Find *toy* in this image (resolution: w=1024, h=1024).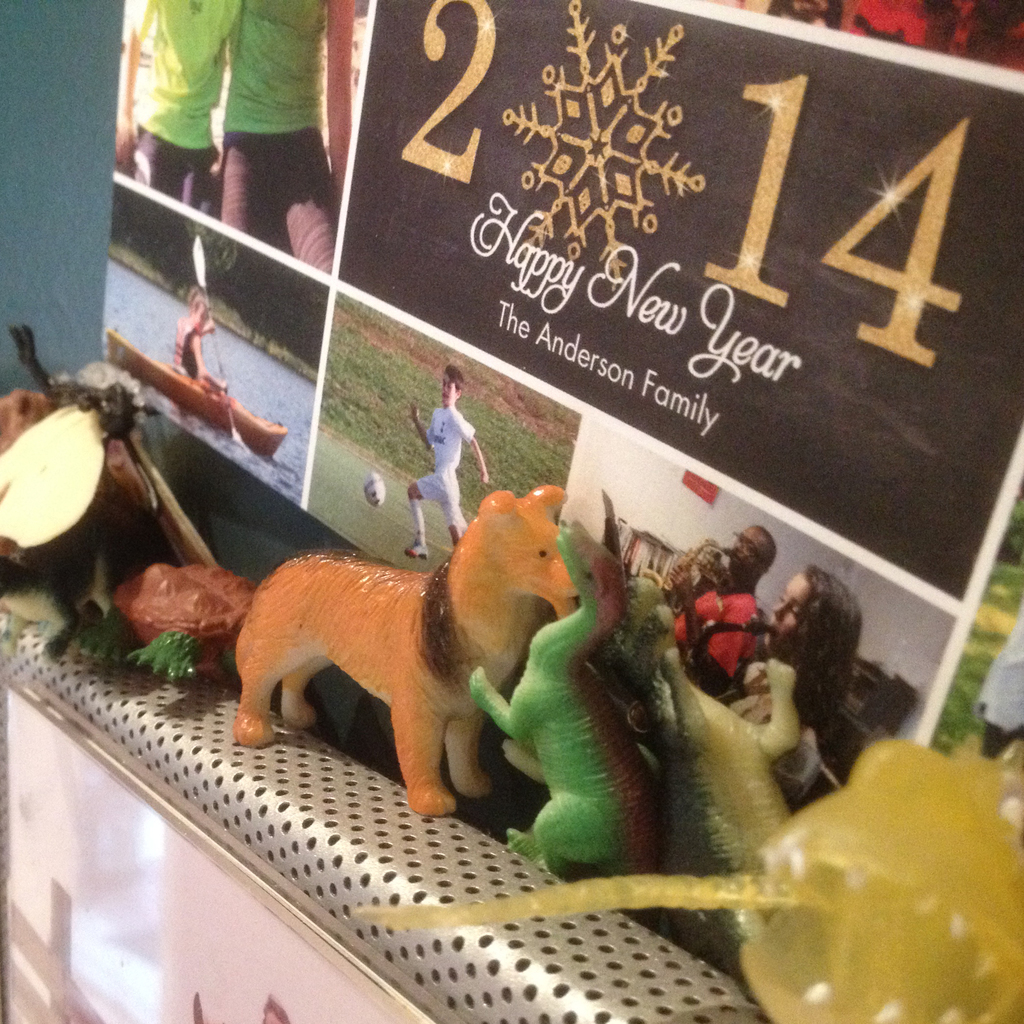
box=[0, 330, 173, 666].
